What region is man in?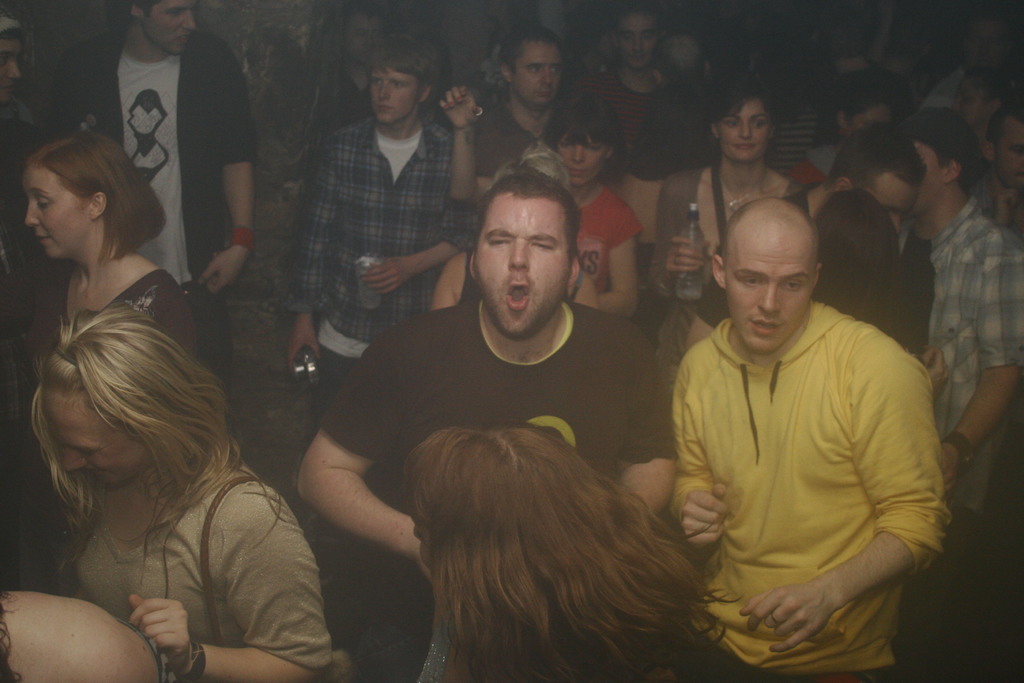
x1=470 y1=23 x2=568 y2=176.
